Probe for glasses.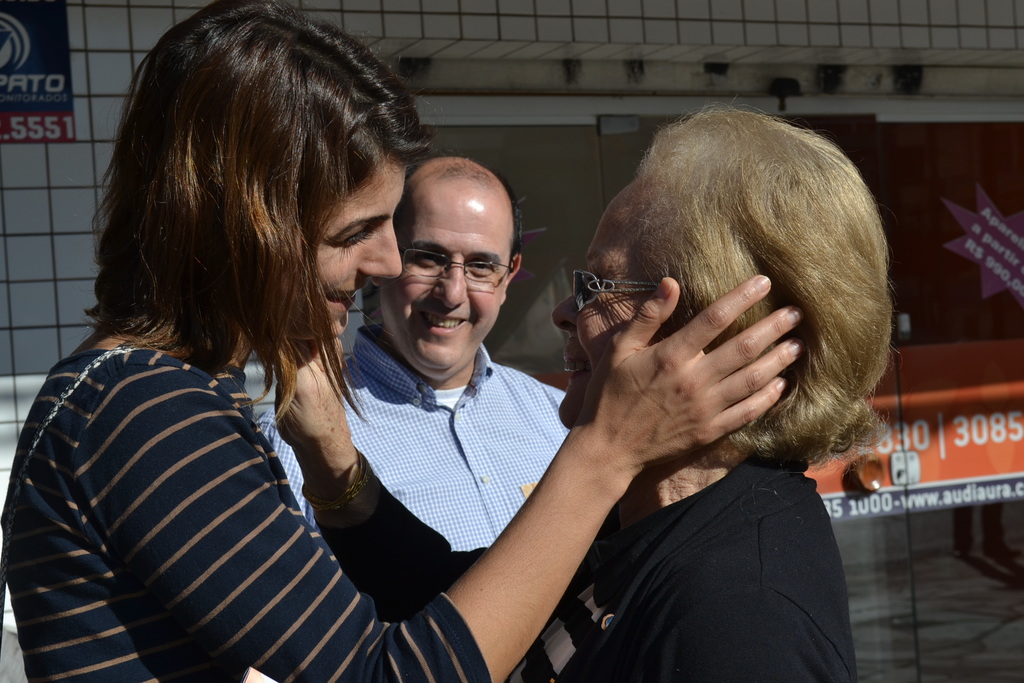
Probe result: 406,255,524,289.
